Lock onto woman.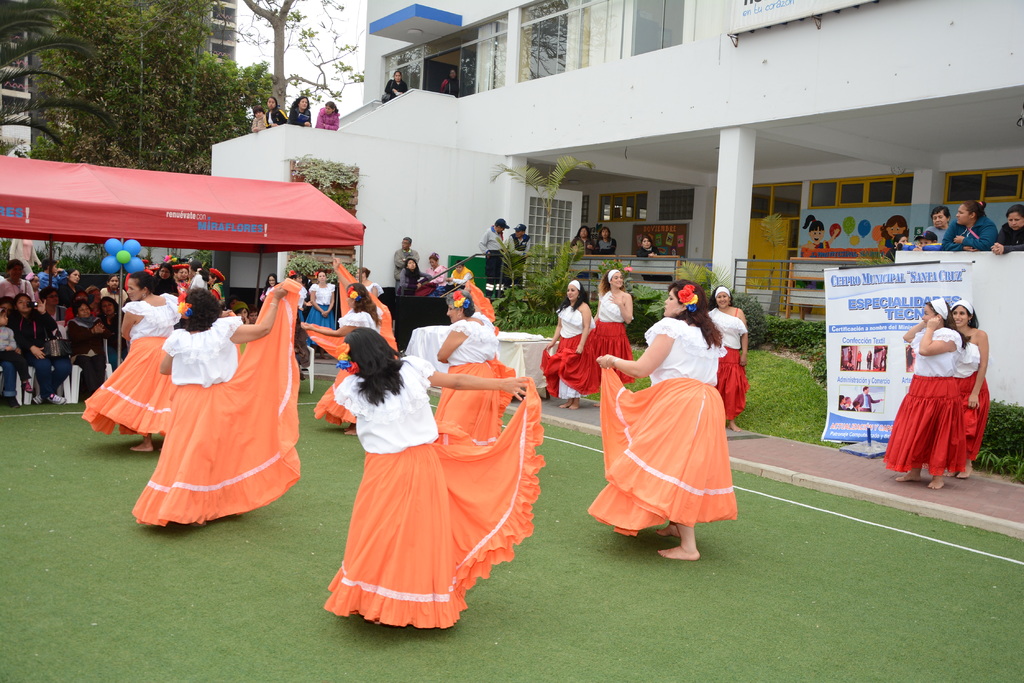
Locked: bbox(948, 301, 988, 479).
